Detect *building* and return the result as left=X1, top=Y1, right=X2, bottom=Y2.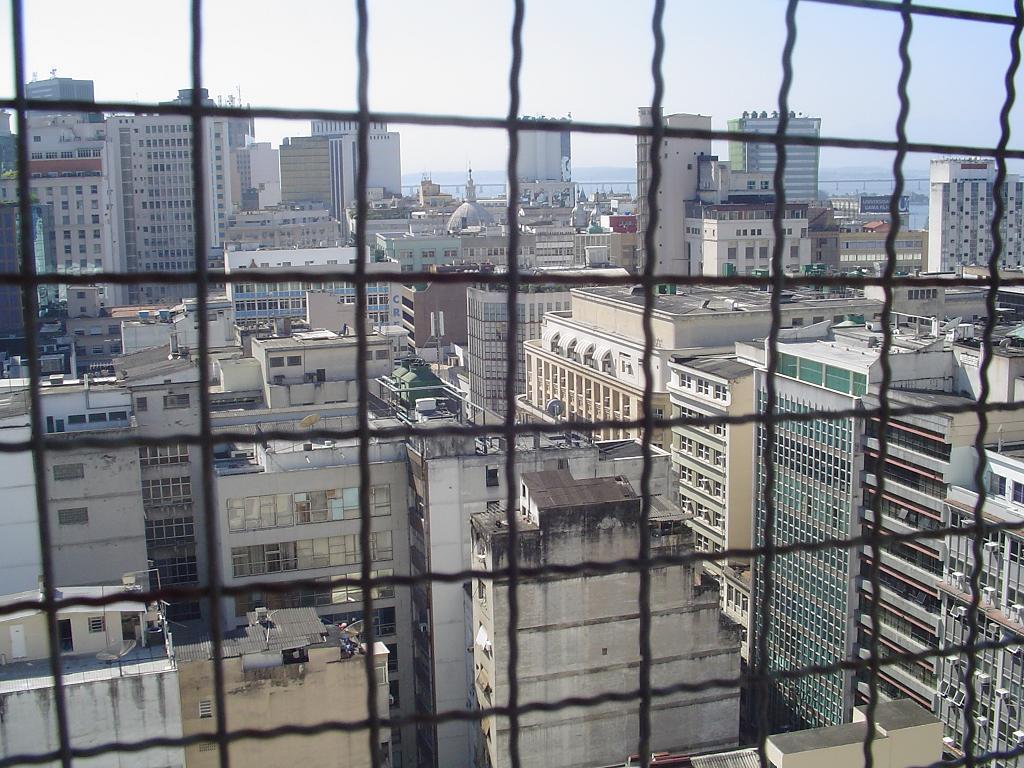
left=0, top=0, right=1023, bottom=767.
